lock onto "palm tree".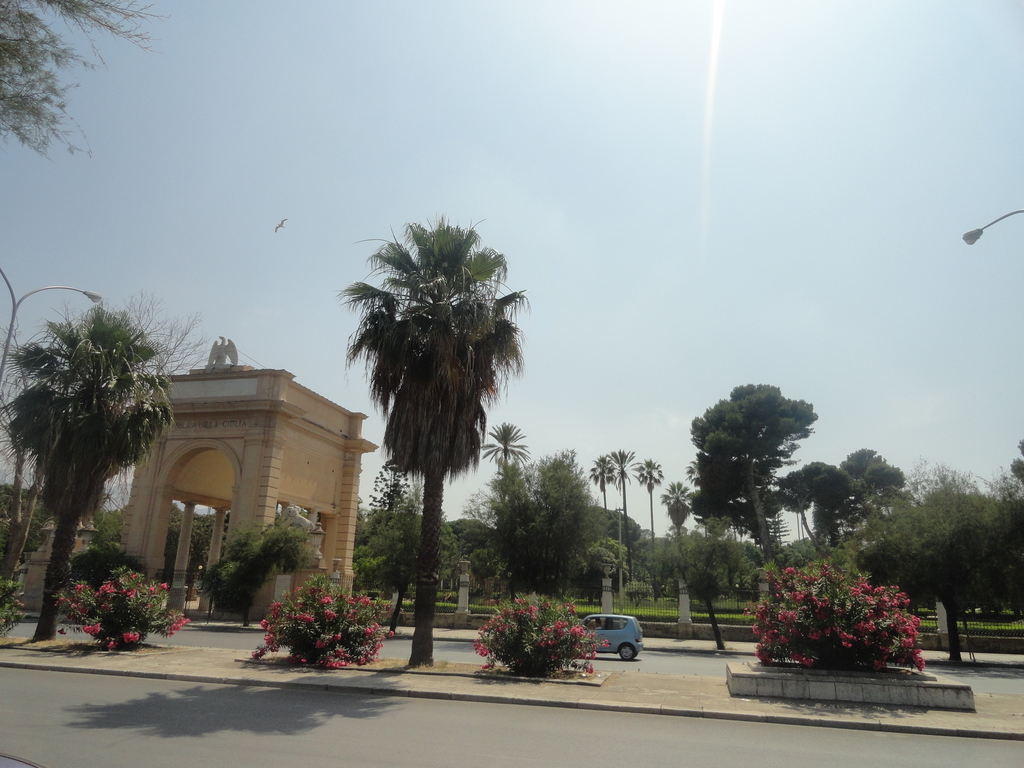
Locked: left=346, top=237, right=521, bottom=672.
